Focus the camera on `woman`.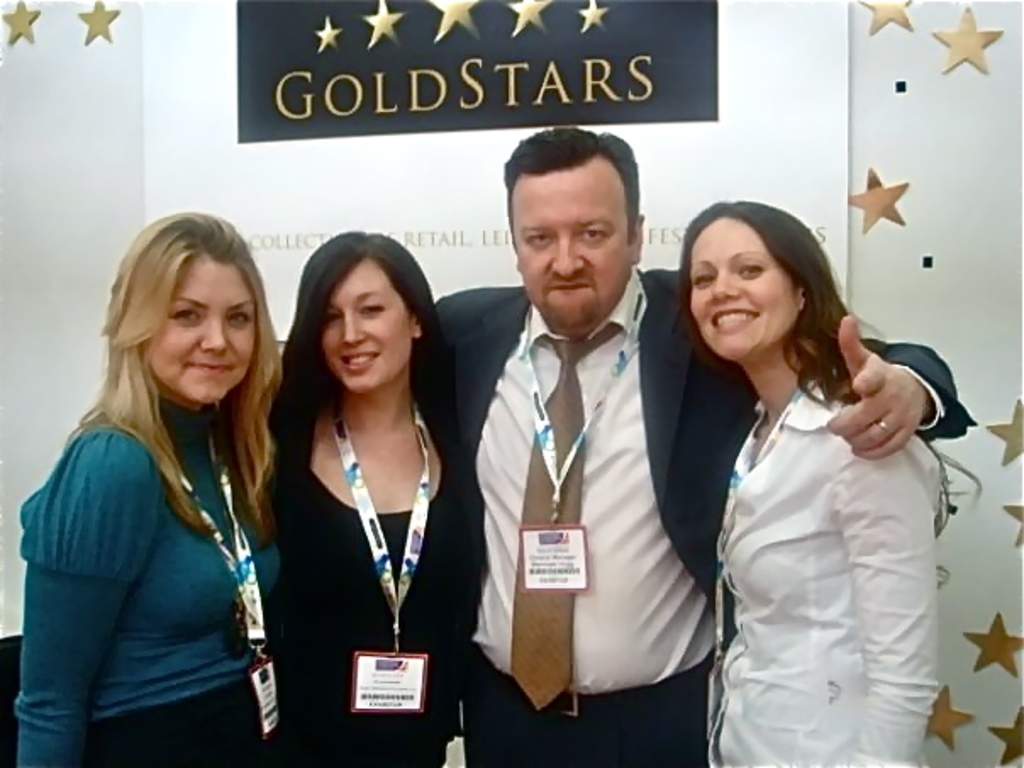
Focus region: (237,236,476,766).
